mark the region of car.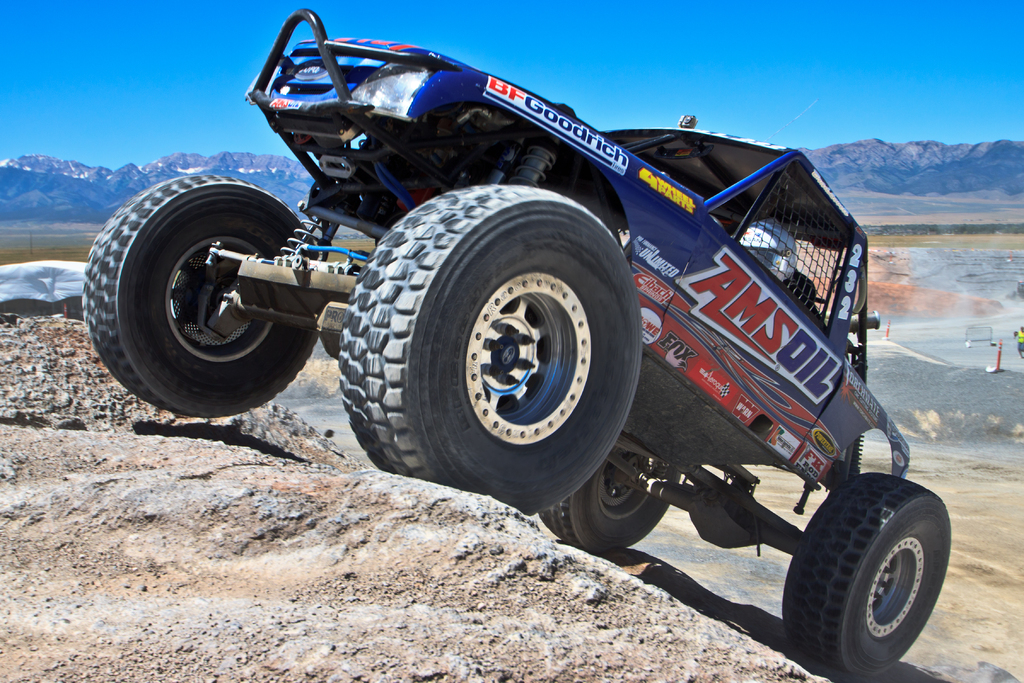
Region: 67,0,913,606.
